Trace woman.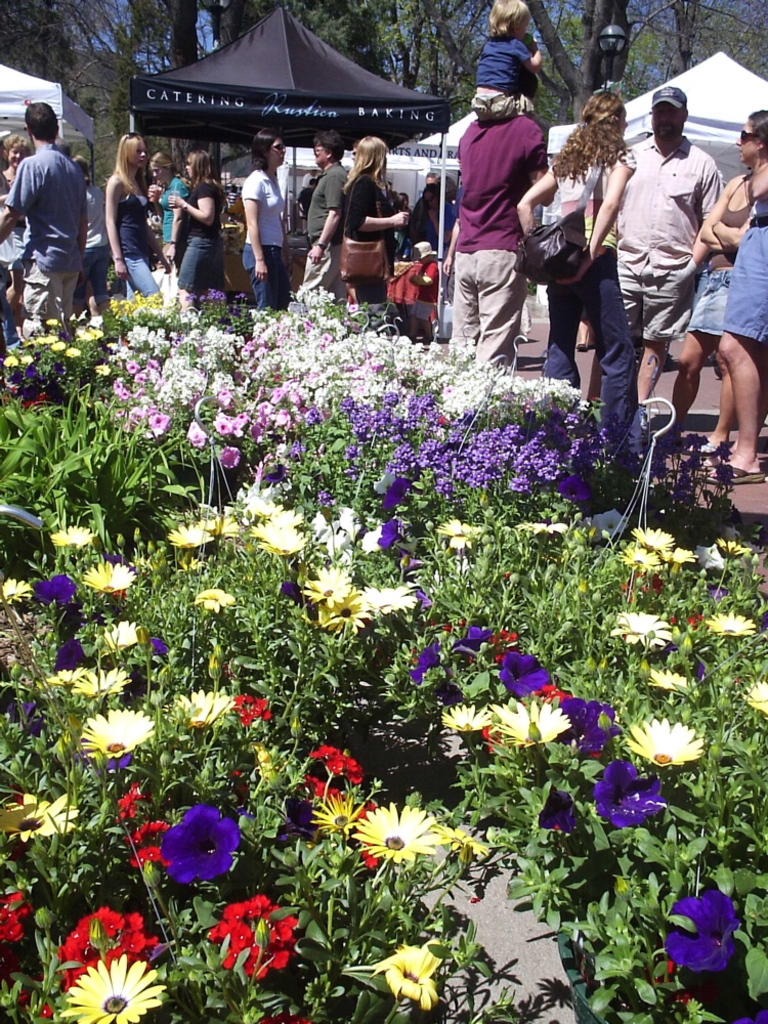
Traced to 242, 131, 290, 315.
